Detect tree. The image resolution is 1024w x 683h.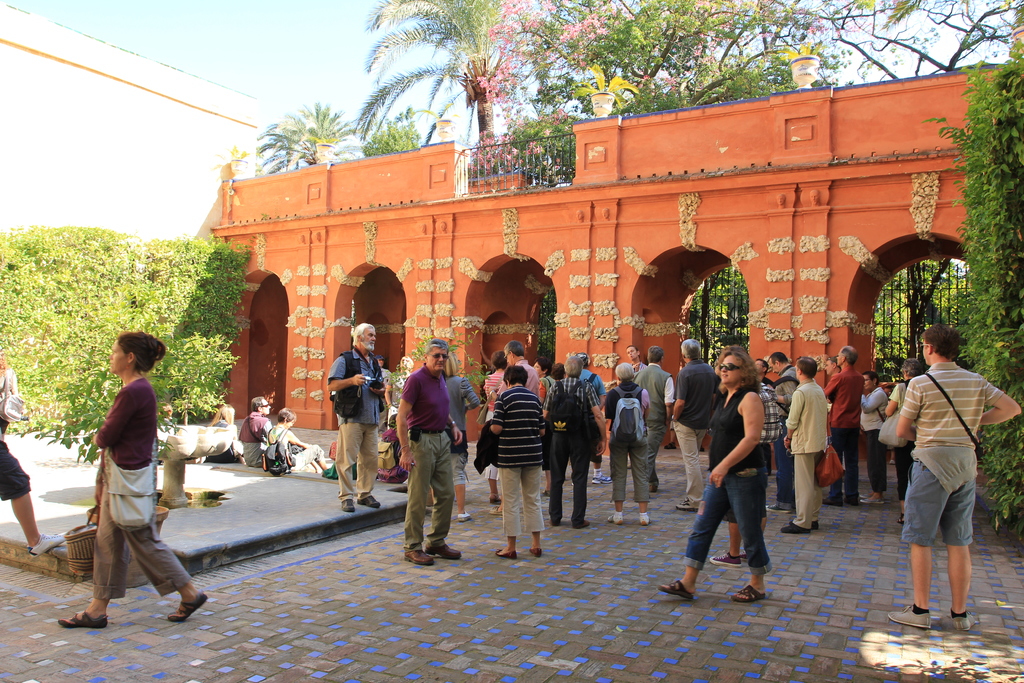
[254,104,363,181].
